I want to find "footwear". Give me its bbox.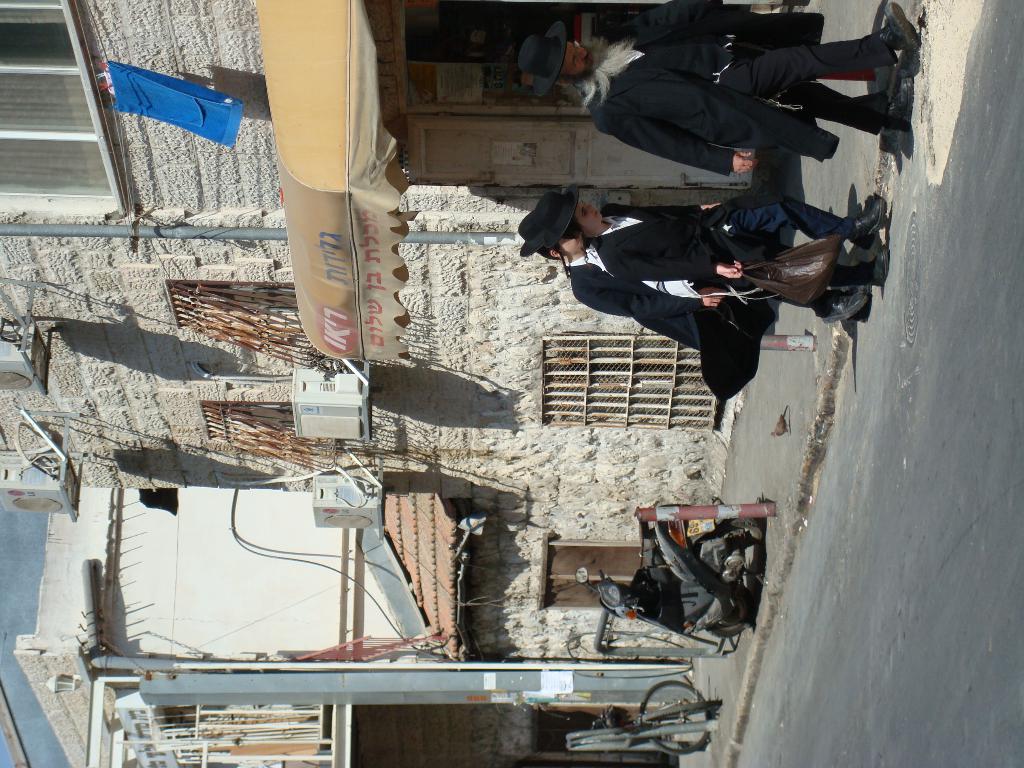
Rect(851, 196, 883, 253).
